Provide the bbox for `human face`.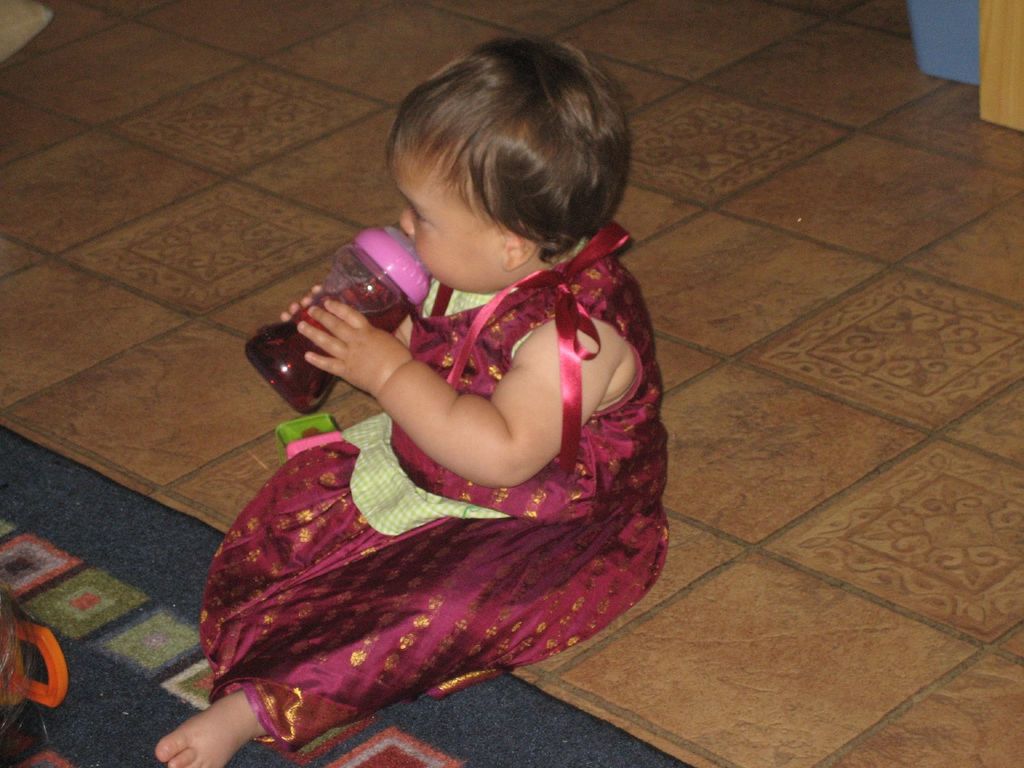
390, 152, 504, 291.
